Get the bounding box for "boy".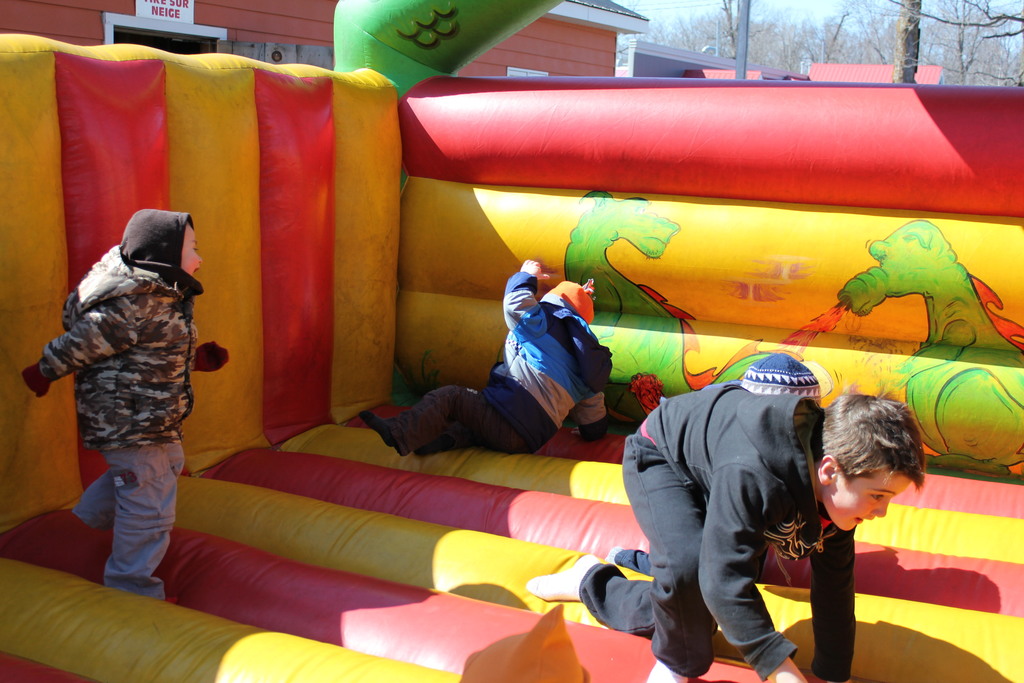
bbox=(19, 210, 230, 604).
